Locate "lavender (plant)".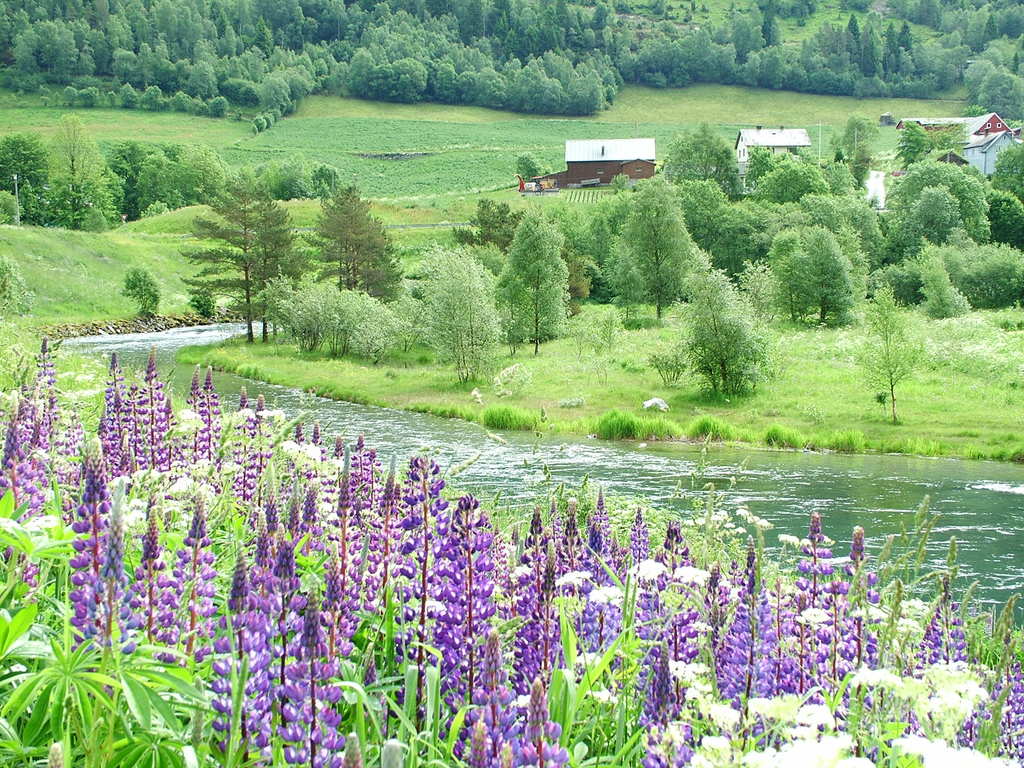
Bounding box: 387 450 447 671.
